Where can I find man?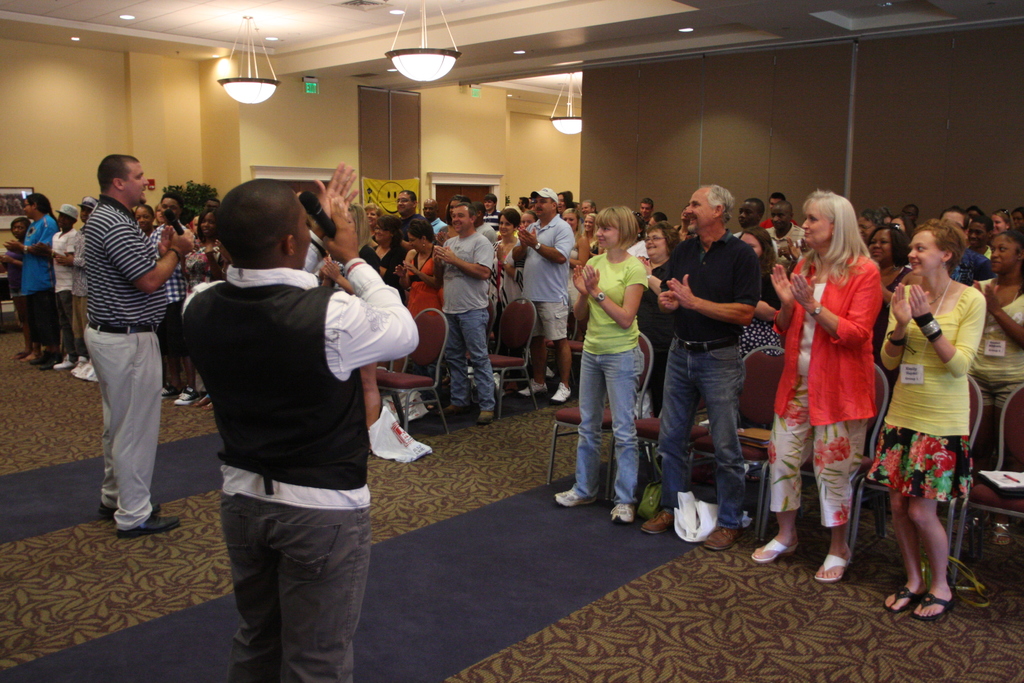
You can find it at <box>420,200,449,238</box>.
